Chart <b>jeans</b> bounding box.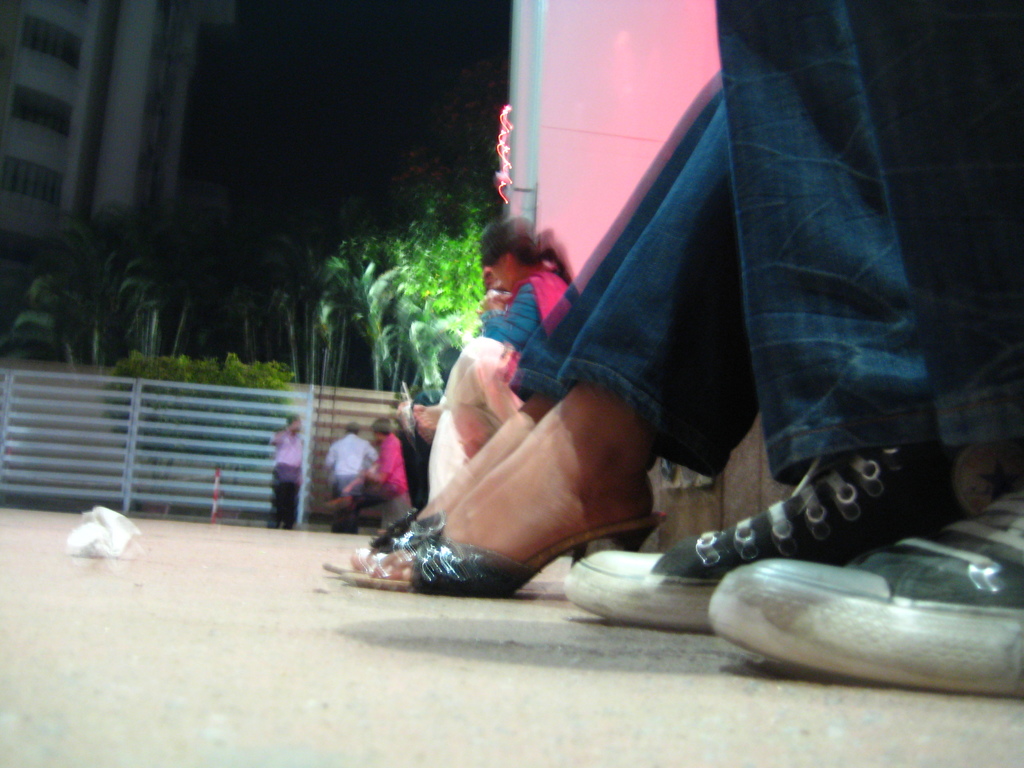
Charted: crop(508, 77, 756, 468).
